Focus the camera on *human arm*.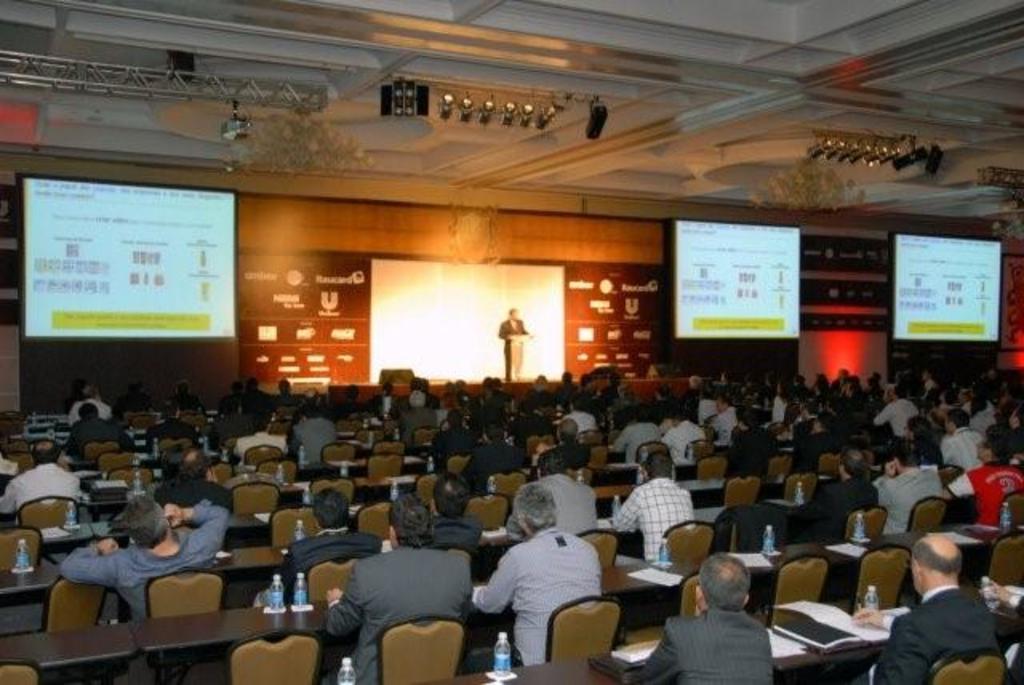
Focus region: 69 407 75 424.
